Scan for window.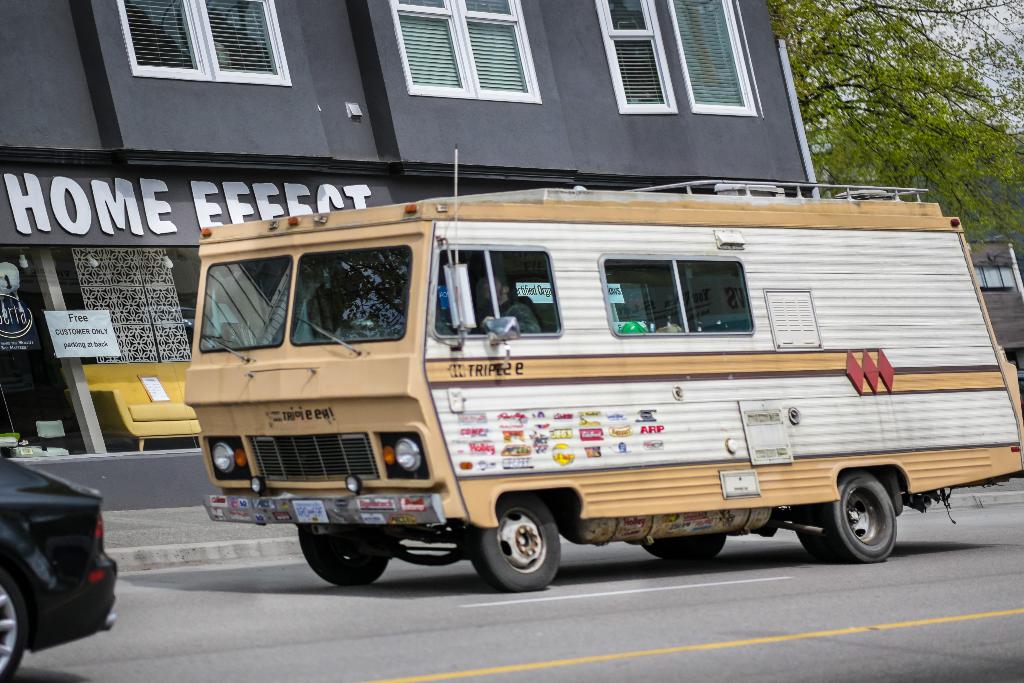
Scan result: pyautogui.locateOnScreen(595, 0, 674, 110).
